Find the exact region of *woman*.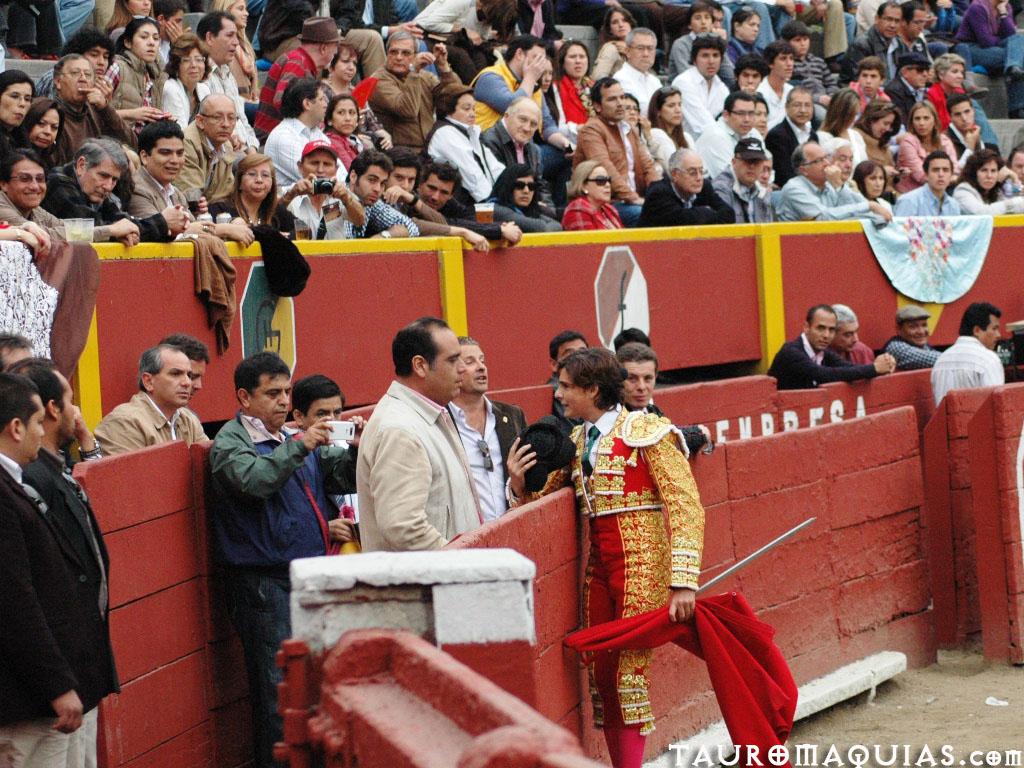
Exact region: box(719, 5, 771, 81).
